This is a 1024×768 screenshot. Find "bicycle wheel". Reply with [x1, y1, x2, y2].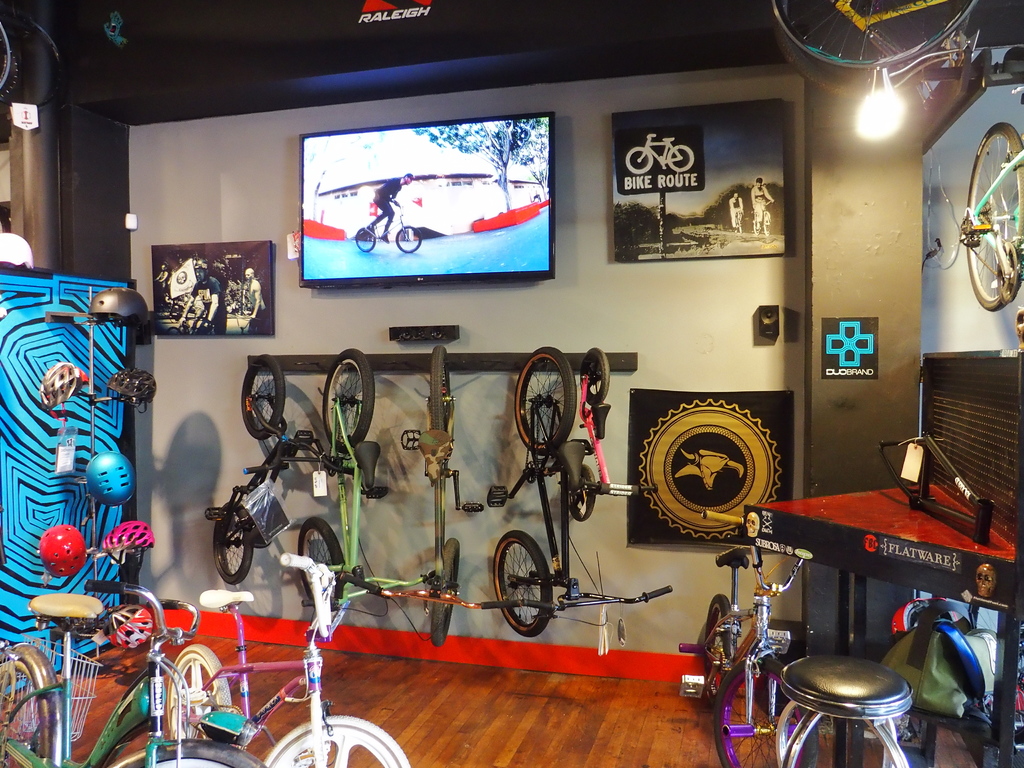
[570, 466, 595, 523].
